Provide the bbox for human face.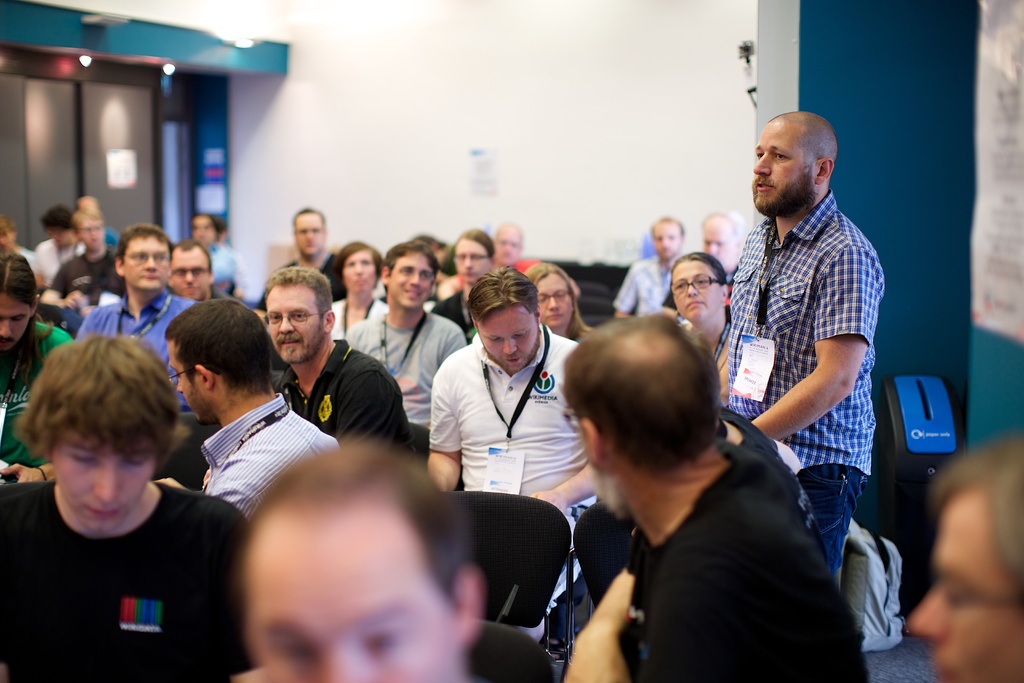
rect(0, 229, 11, 248).
